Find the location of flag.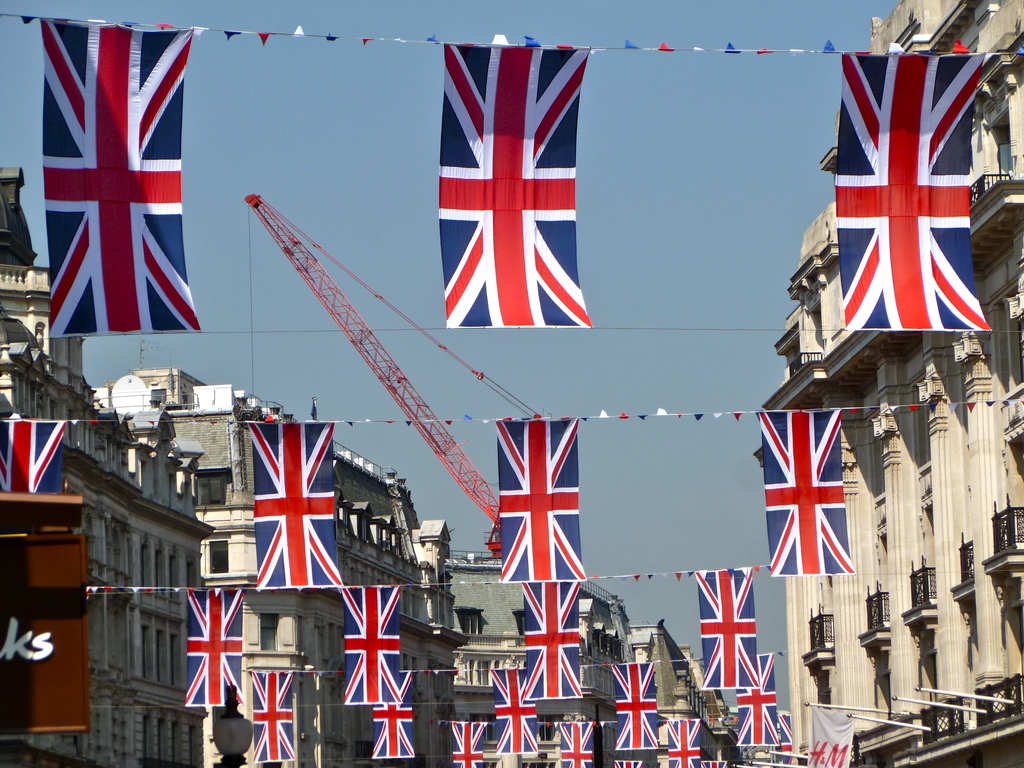
Location: select_region(487, 673, 541, 755).
